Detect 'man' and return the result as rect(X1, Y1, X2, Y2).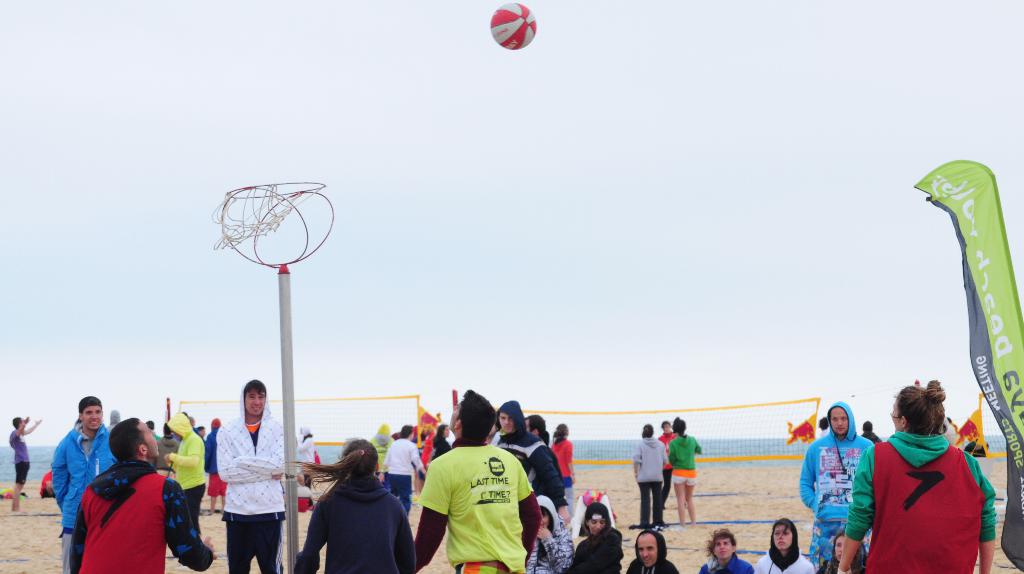
rect(496, 400, 572, 526).
